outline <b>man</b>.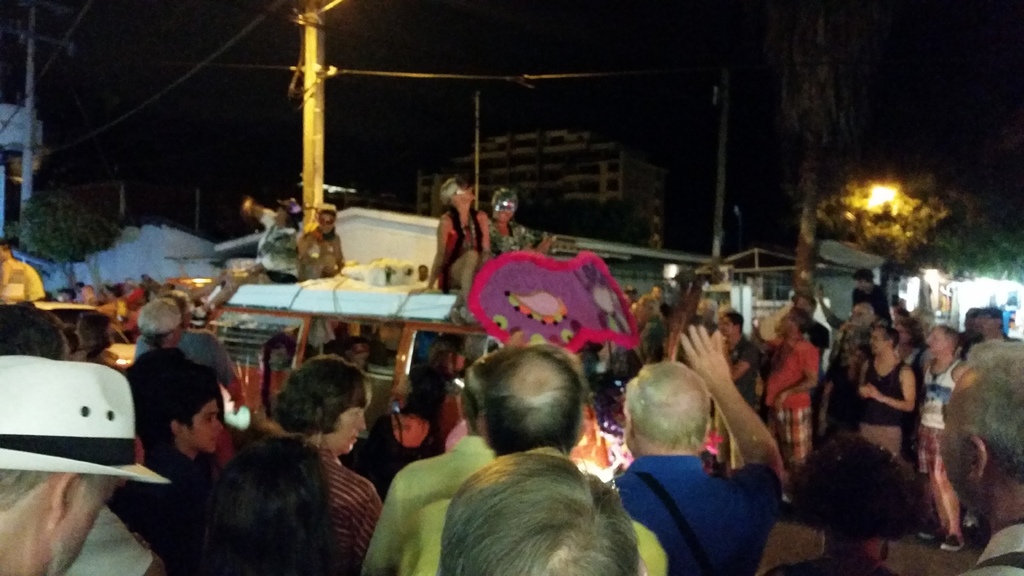
Outline: bbox(365, 354, 502, 574).
